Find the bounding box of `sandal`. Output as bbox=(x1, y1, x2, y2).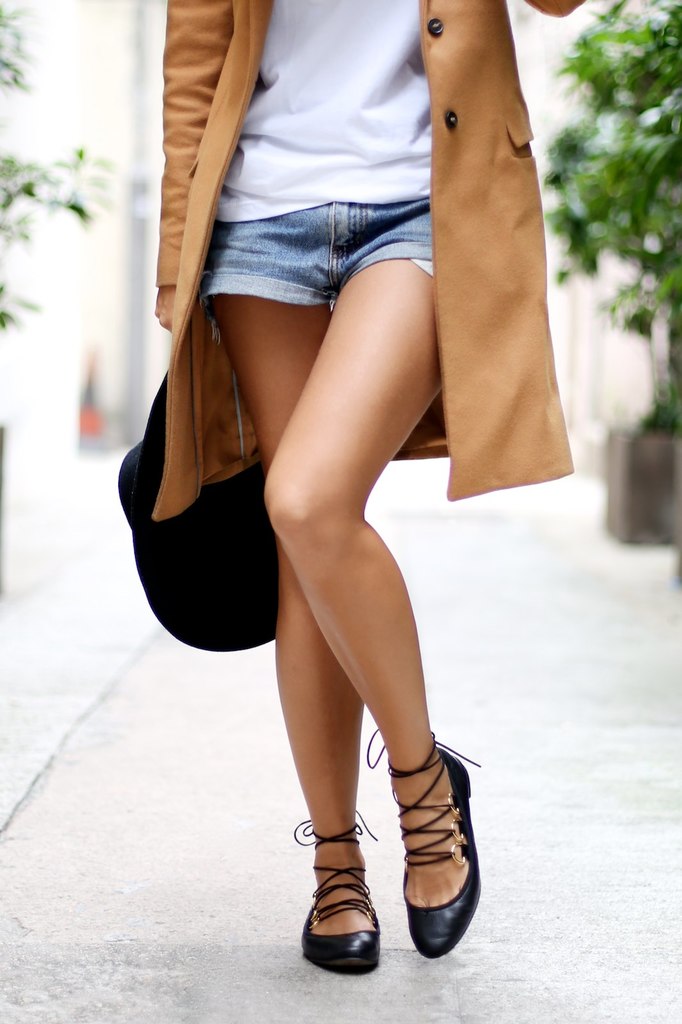
bbox=(363, 729, 478, 954).
